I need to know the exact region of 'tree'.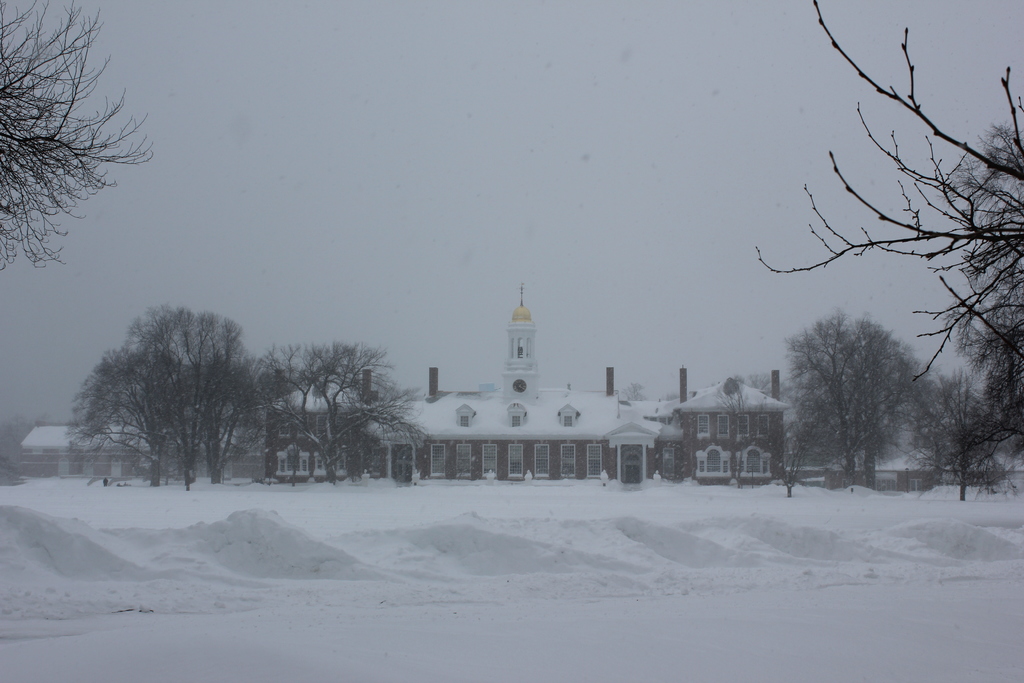
Region: crop(608, 381, 651, 404).
